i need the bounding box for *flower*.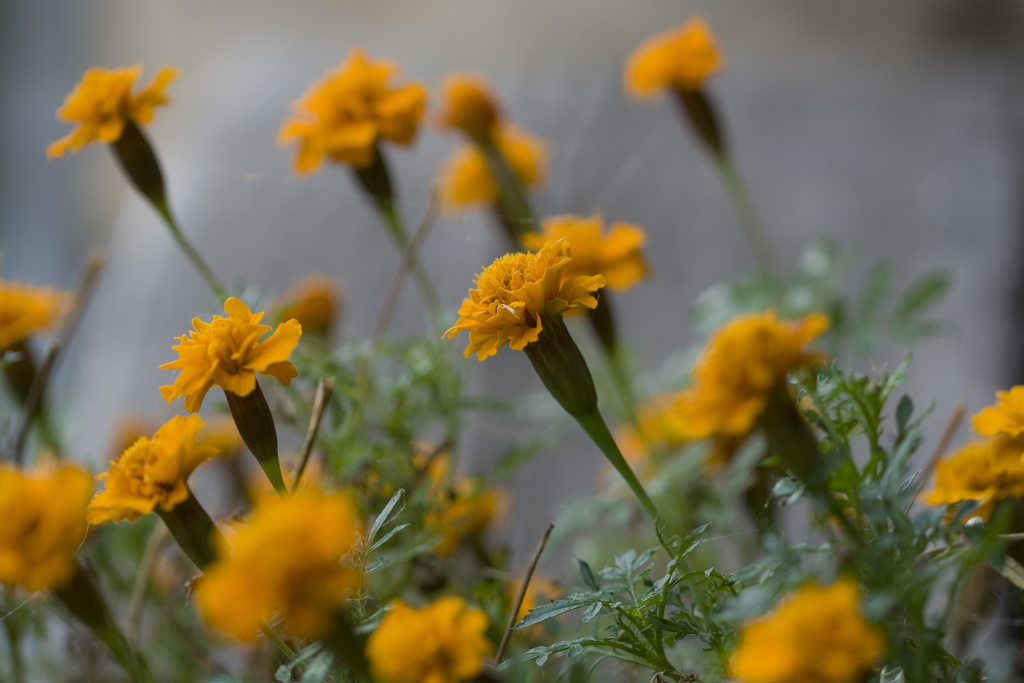
Here it is: x1=728, y1=568, x2=885, y2=682.
